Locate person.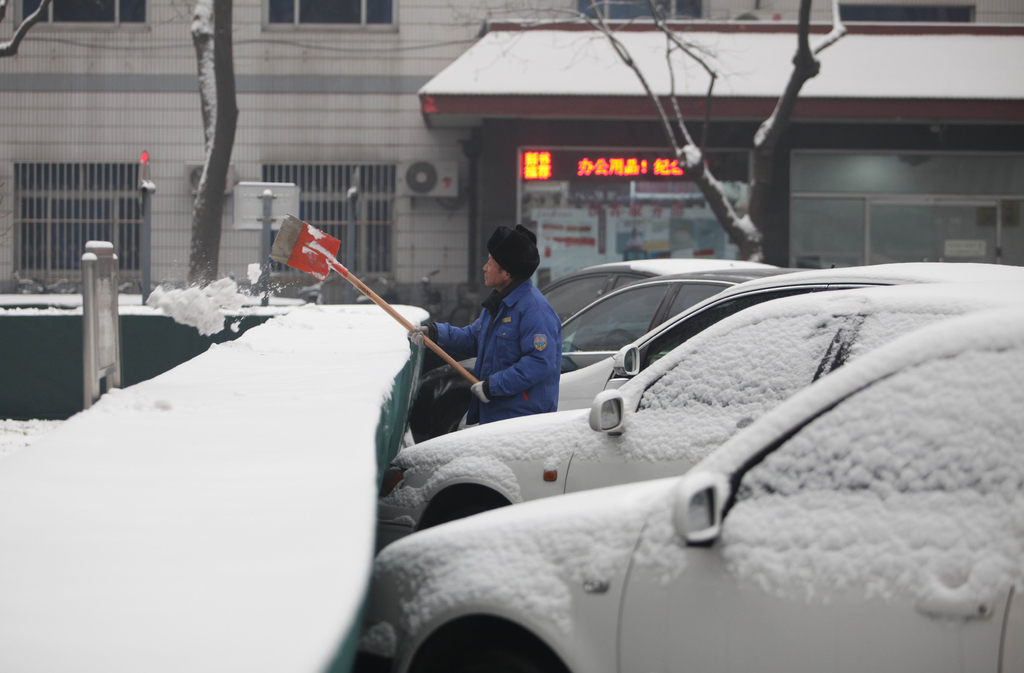
Bounding box: {"x1": 452, "y1": 223, "x2": 569, "y2": 448}.
